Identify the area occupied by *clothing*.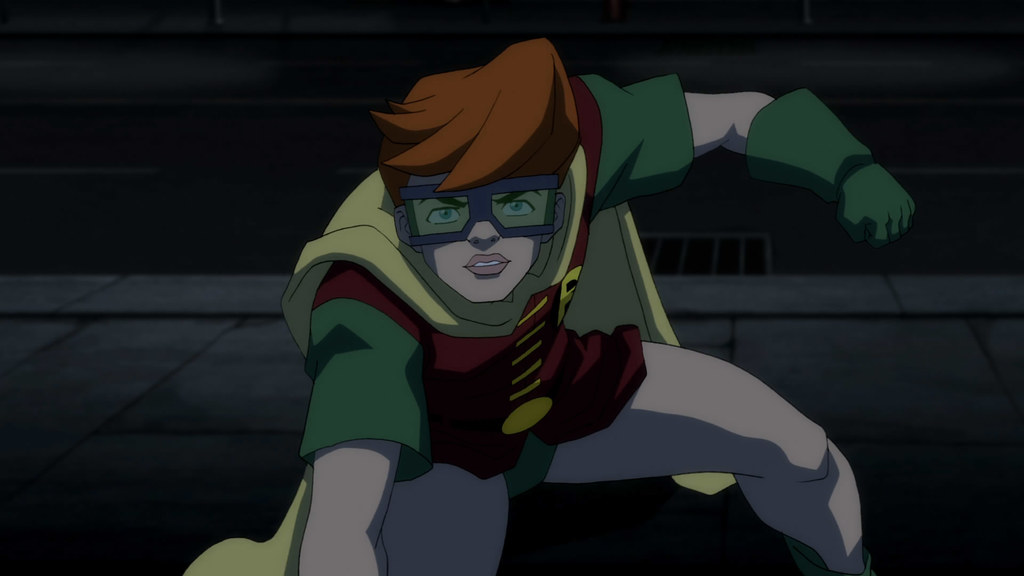
Area: x1=249 y1=24 x2=940 y2=572.
